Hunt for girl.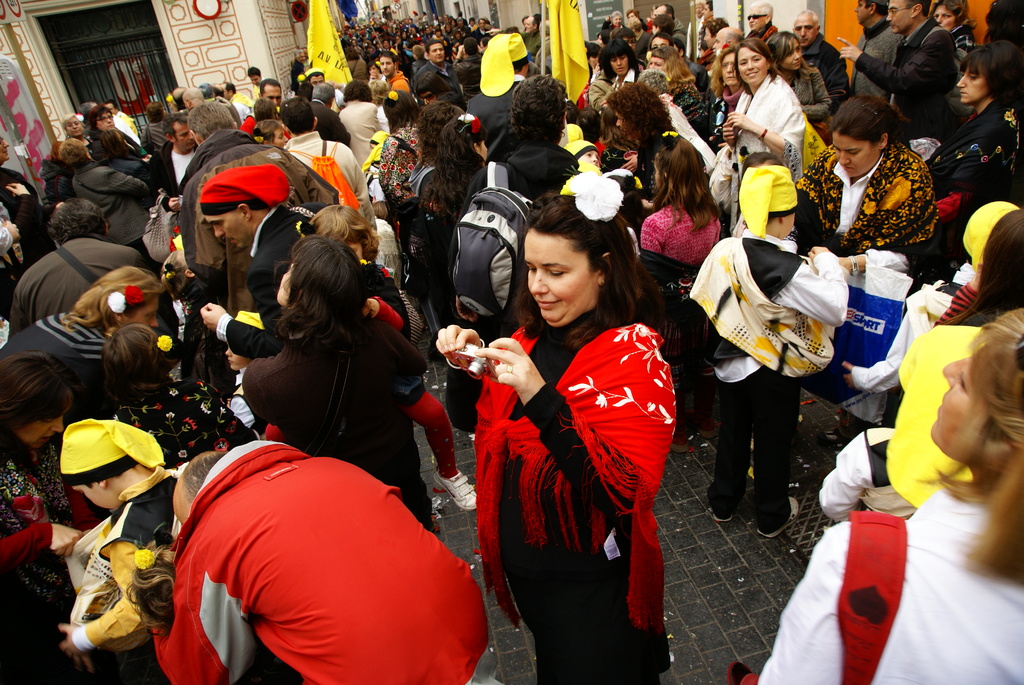
Hunted down at box=[640, 127, 720, 438].
